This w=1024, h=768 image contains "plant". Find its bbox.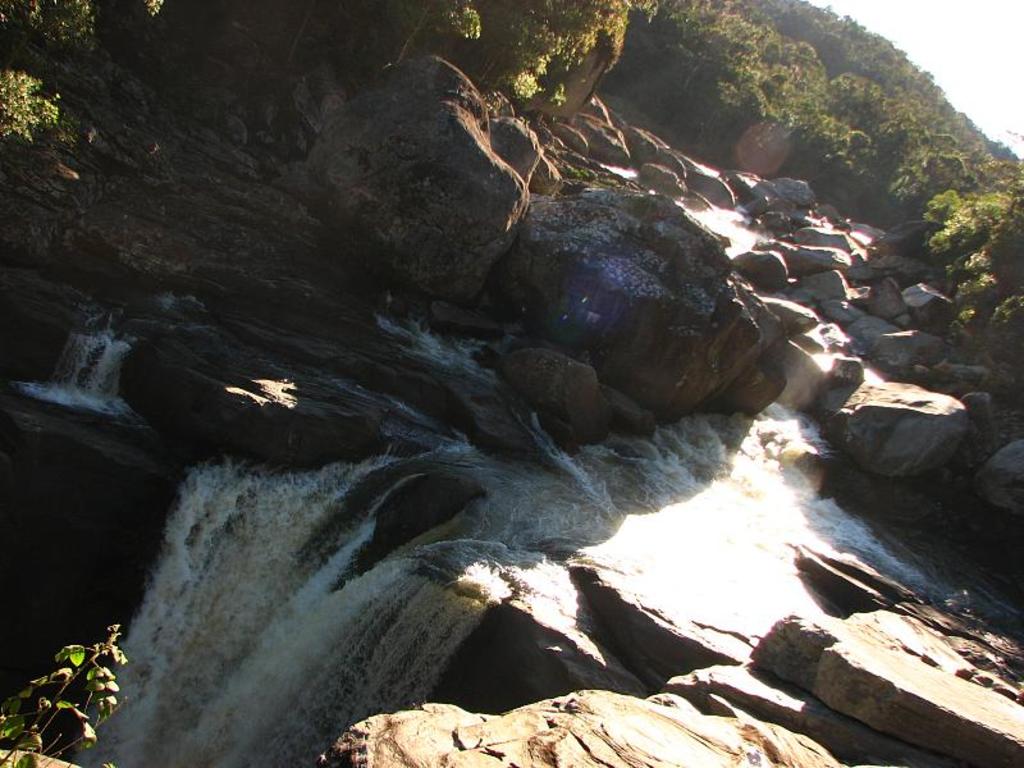
detection(559, 152, 626, 200).
